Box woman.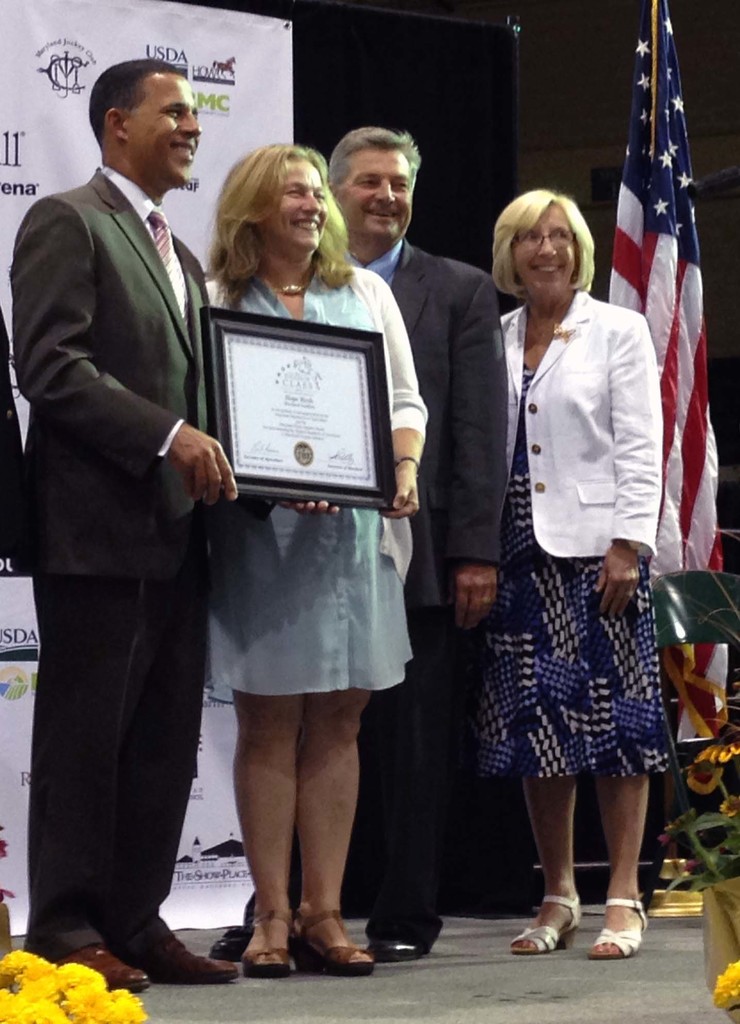
(left=202, top=145, right=431, bottom=975).
